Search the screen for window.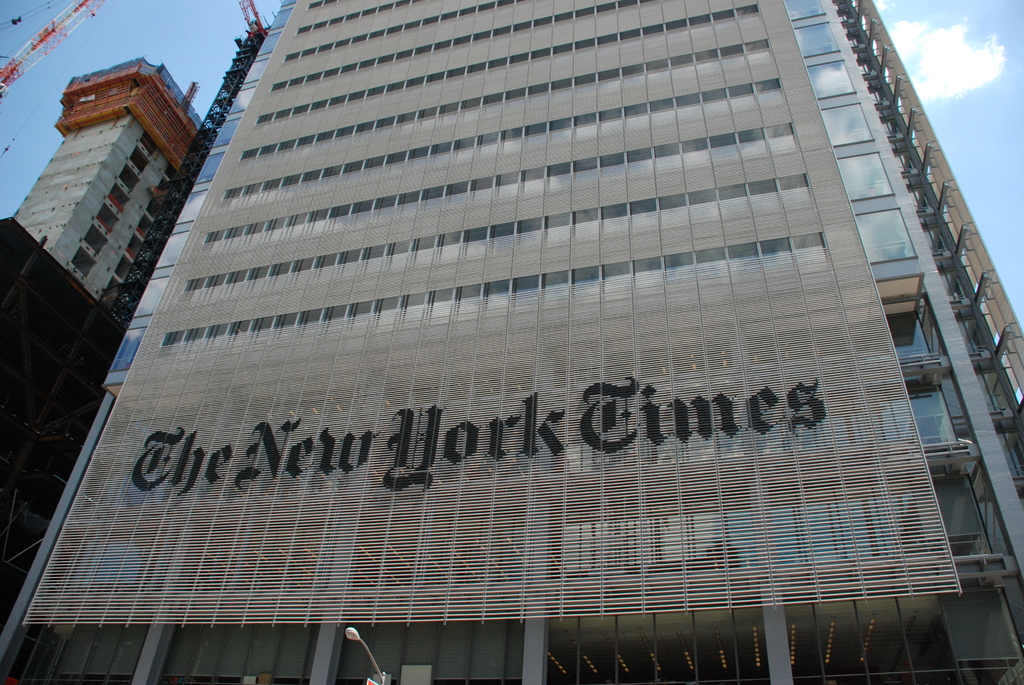
Found at region(820, 102, 872, 146).
